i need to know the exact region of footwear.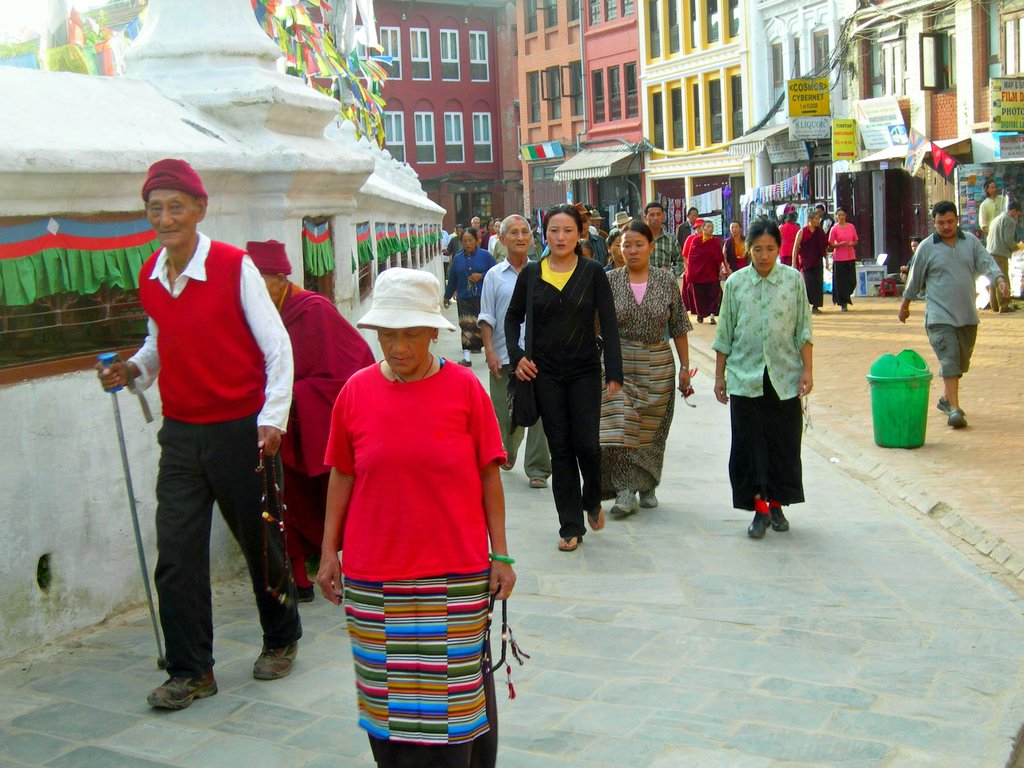
Region: (left=471, top=347, right=483, bottom=355).
